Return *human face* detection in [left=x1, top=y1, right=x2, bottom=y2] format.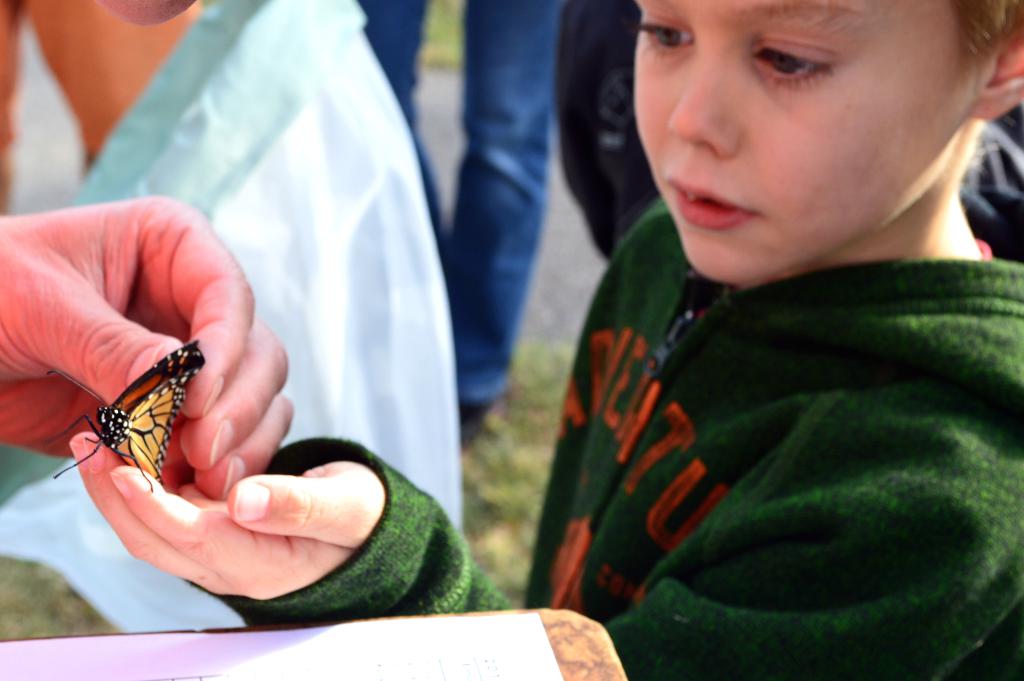
[left=633, top=0, right=962, bottom=284].
